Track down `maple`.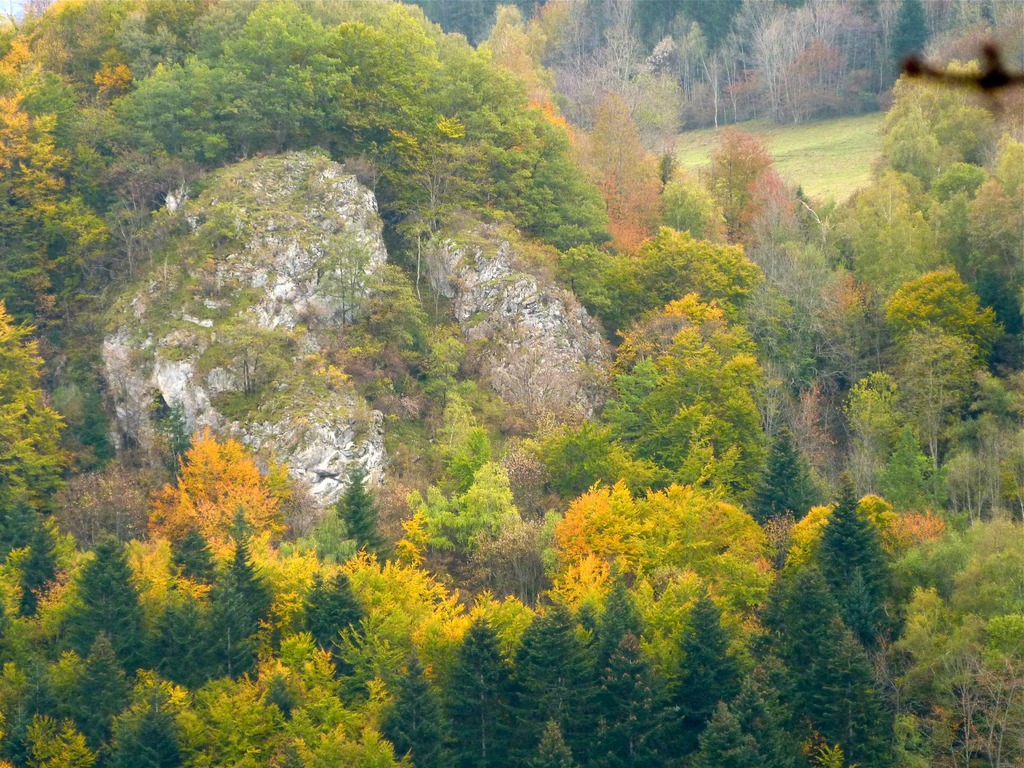
Tracked to (x1=572, y1=80, x2=673, y2=264).
